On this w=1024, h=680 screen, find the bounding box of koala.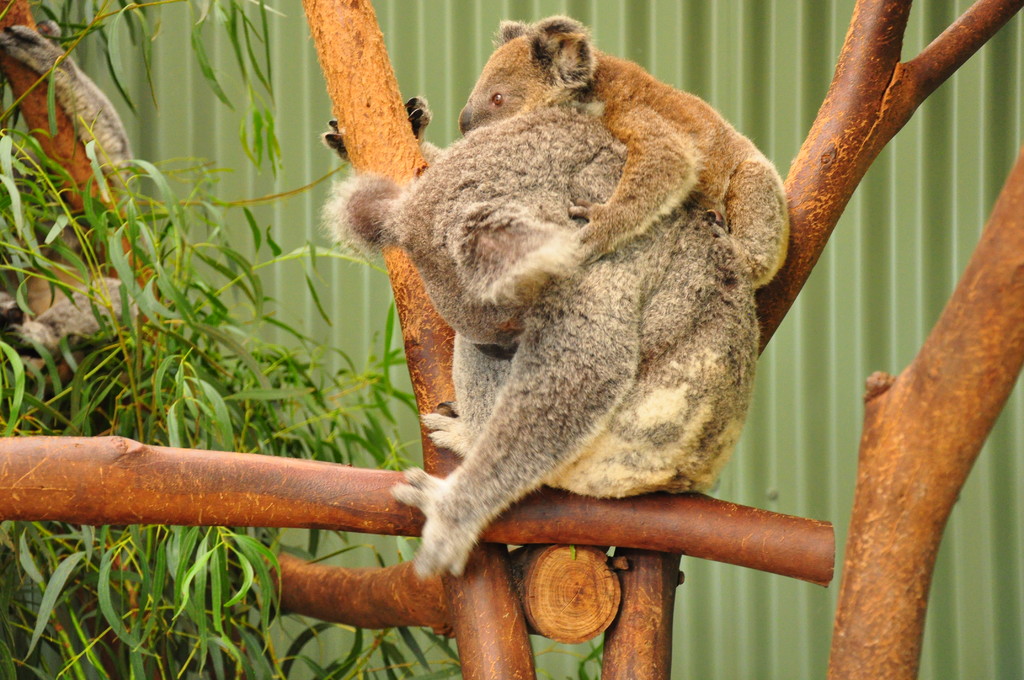
Bounding box: box=[324, 104, 764, 576].
